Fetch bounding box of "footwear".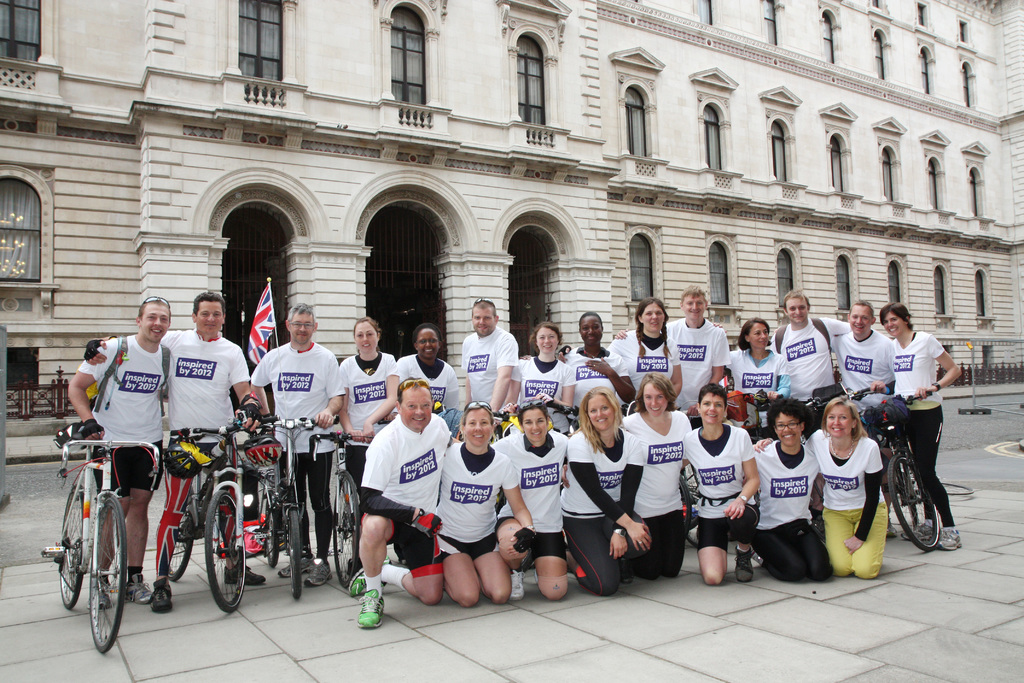
Bbox: region(343, 571, 401, 634).
